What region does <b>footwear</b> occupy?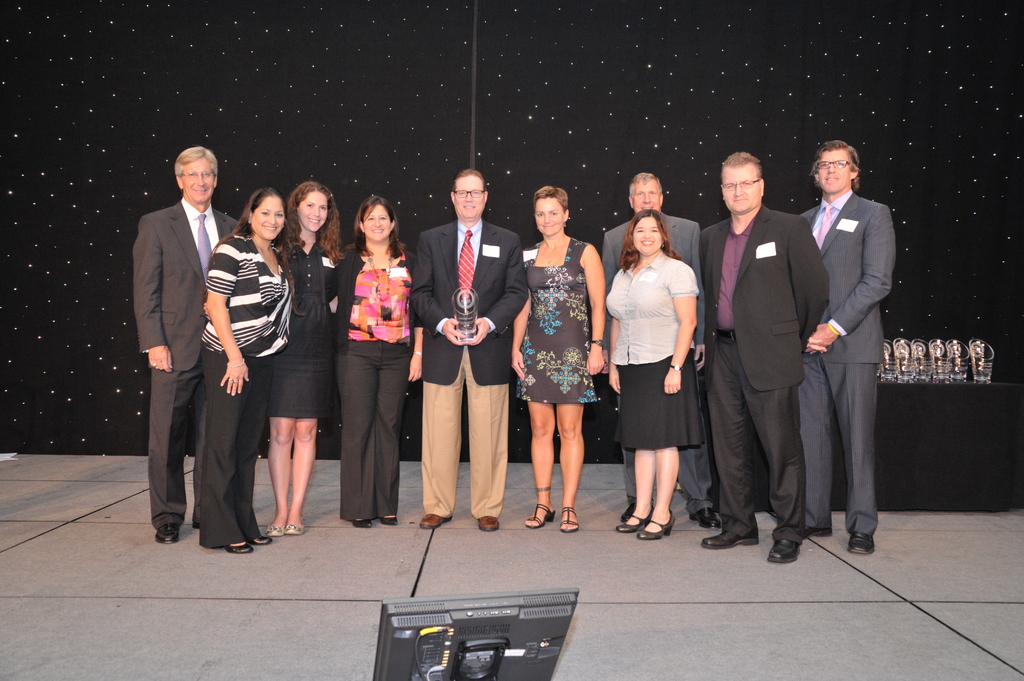
557:504:580:533.
